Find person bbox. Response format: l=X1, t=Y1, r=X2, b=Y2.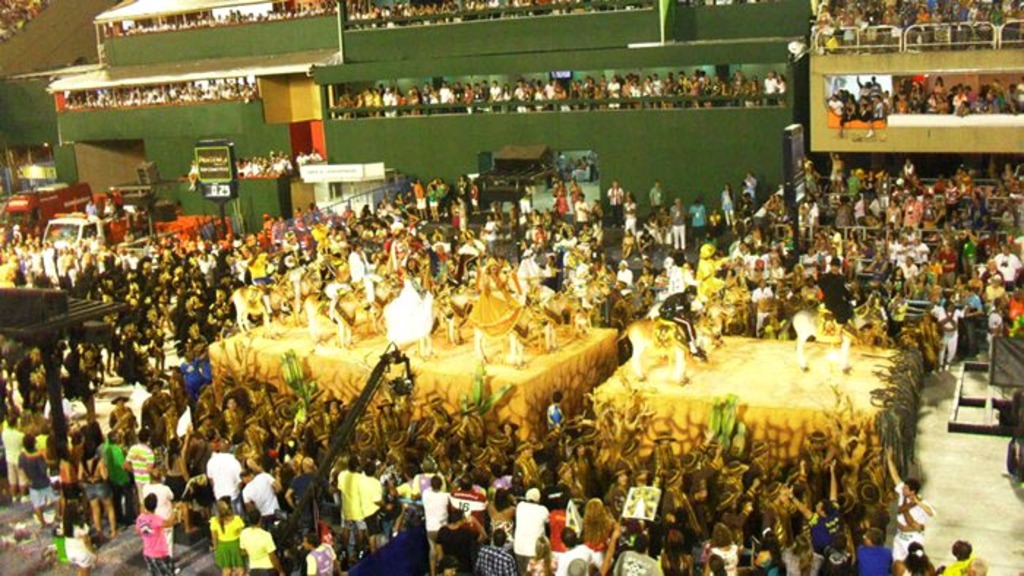
l=298, t=526, r=336, b=575.
